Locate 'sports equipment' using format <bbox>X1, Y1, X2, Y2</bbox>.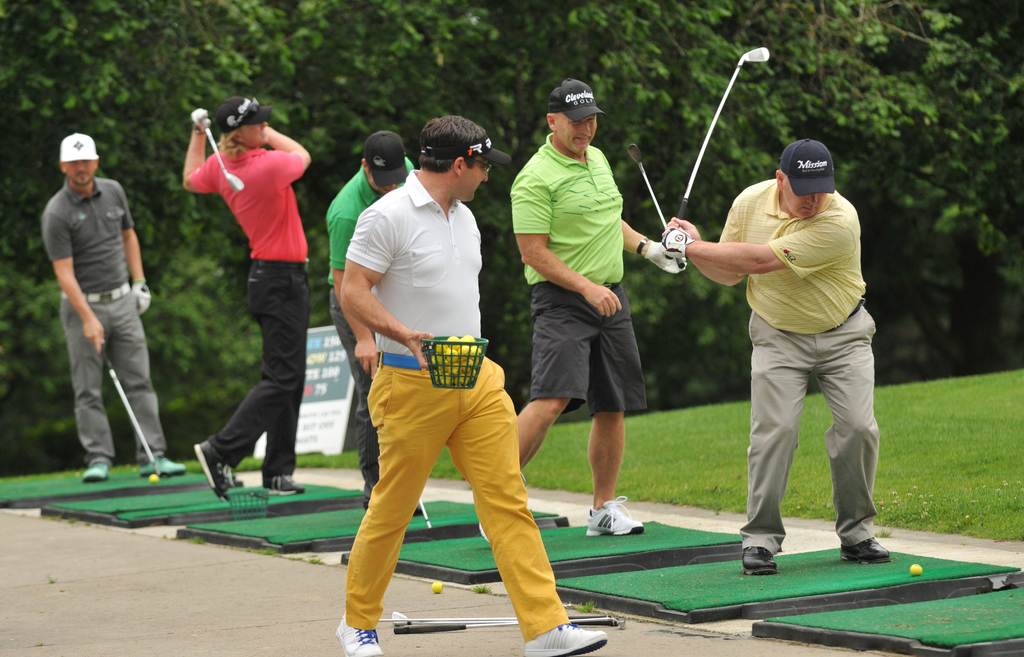
<bbox>332, 612, 385, 656</bbox>.
